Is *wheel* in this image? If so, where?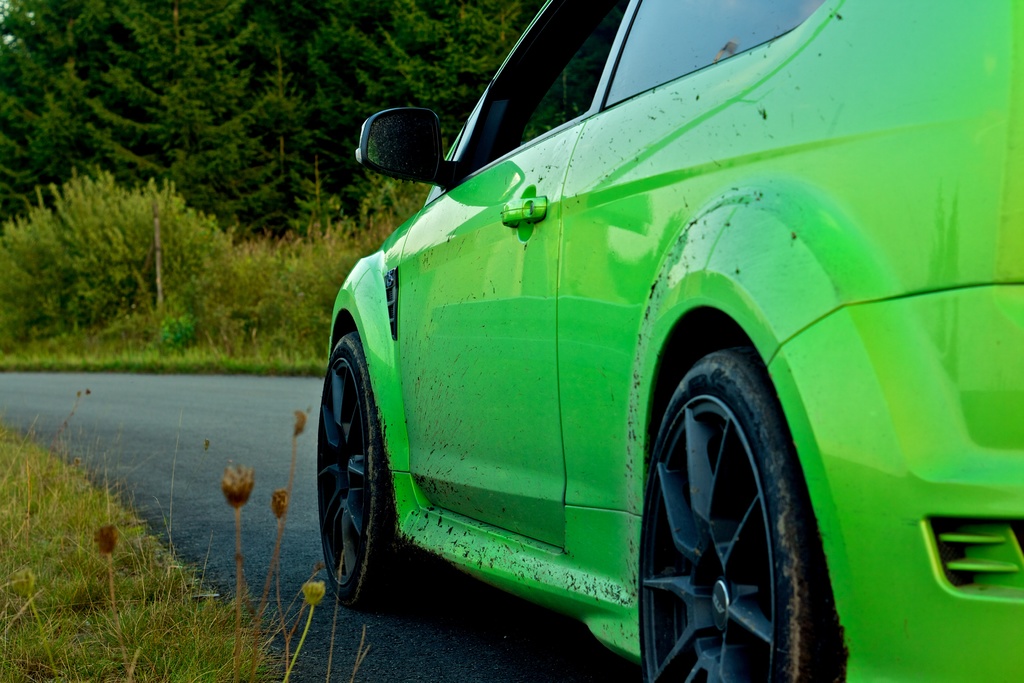
Yes, at region(640, 343, 855, 682).
